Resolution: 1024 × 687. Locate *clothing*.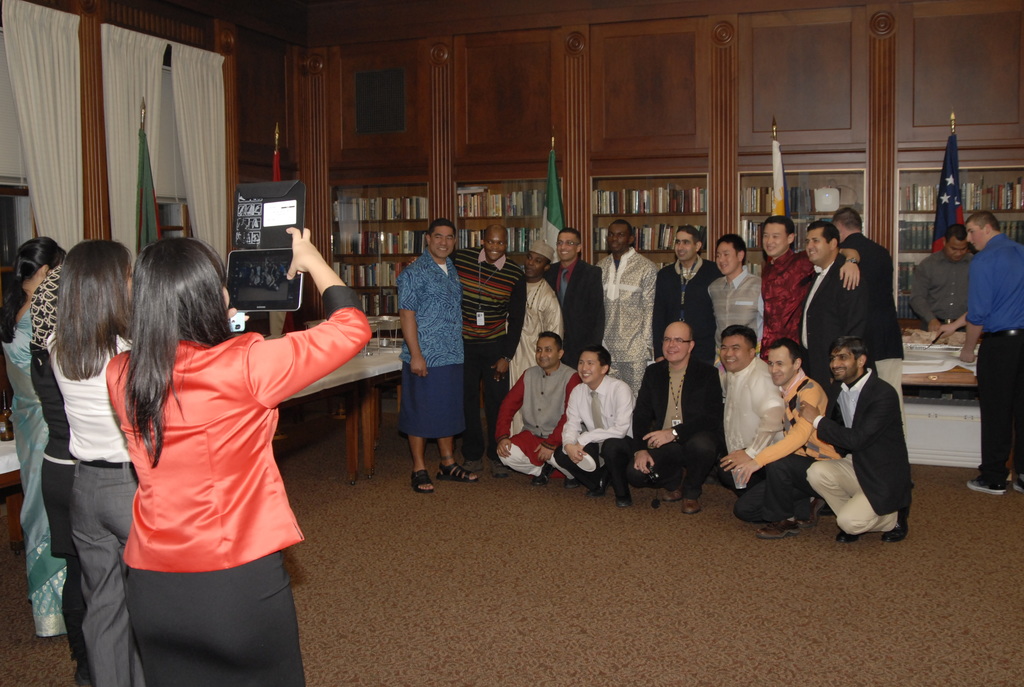
(left=754, top=249, right=817, bottom=341).
